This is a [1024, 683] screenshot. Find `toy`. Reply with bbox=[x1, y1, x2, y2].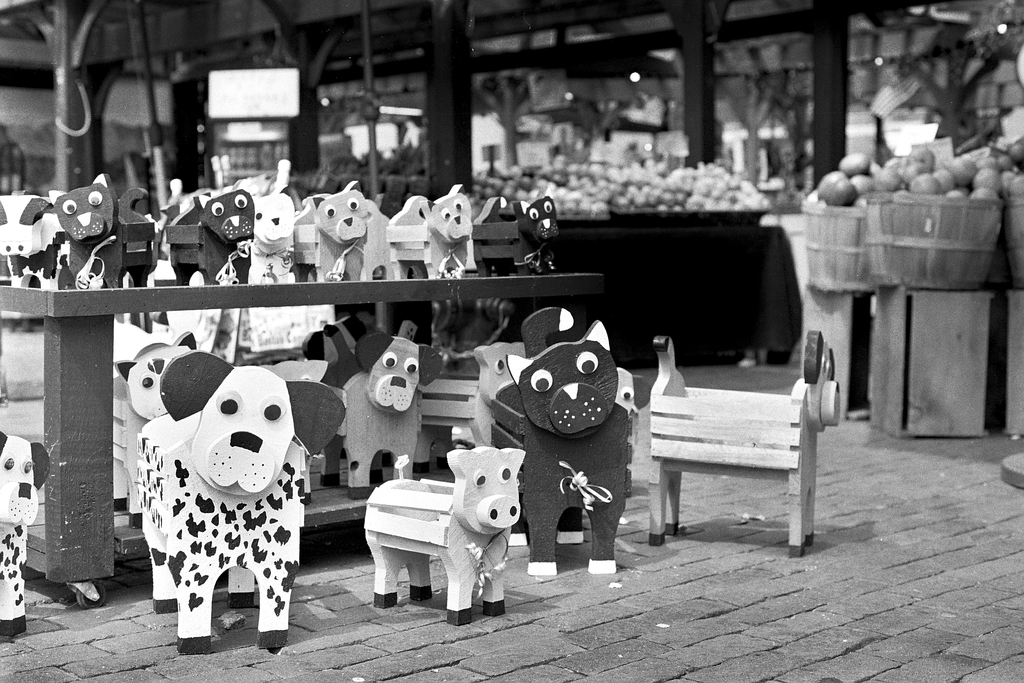
bbox=[388, 181, 479, 275].
